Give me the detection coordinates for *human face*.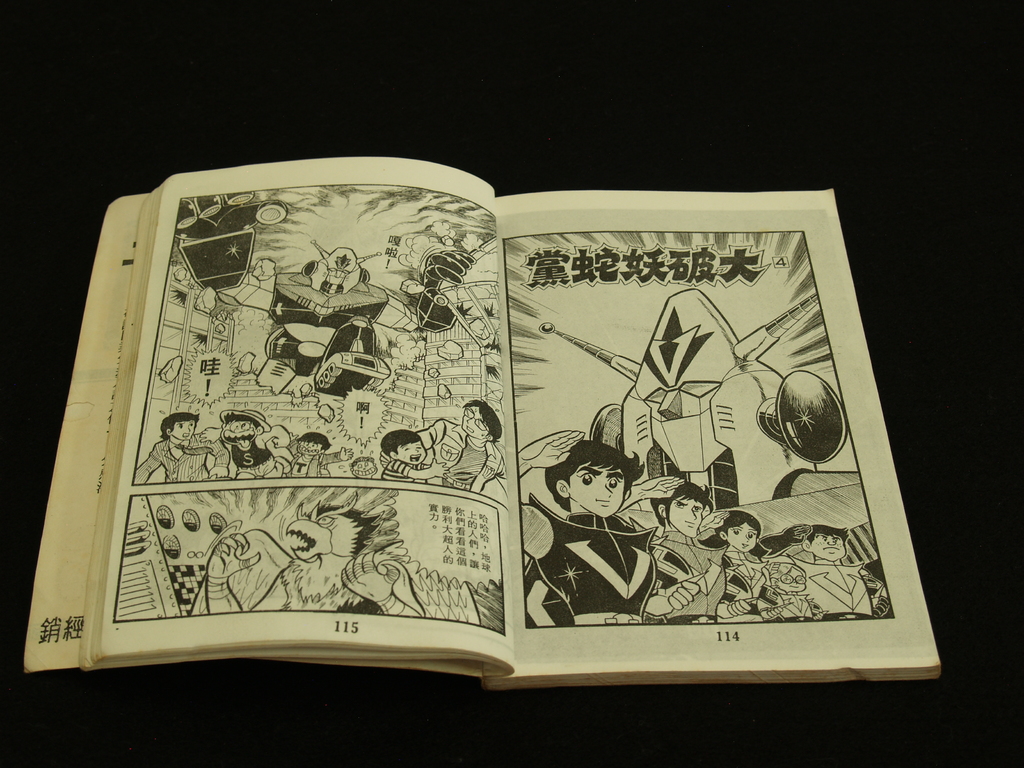
detection(666, 497, 702, 534).
